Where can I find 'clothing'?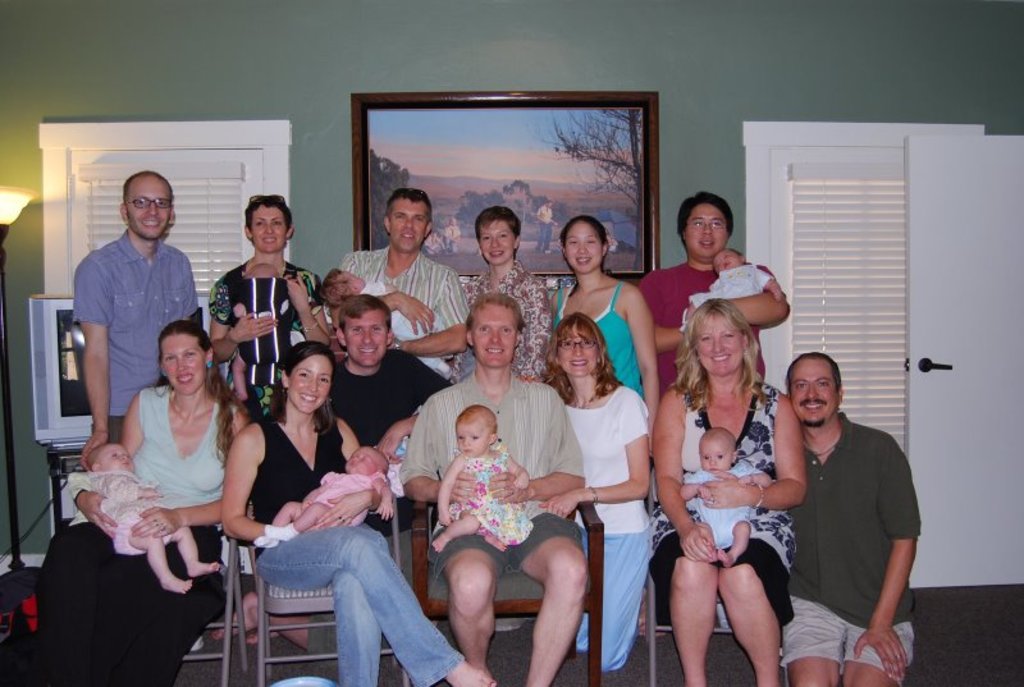
You can find it at bbox(680, 466, 760, 551).
